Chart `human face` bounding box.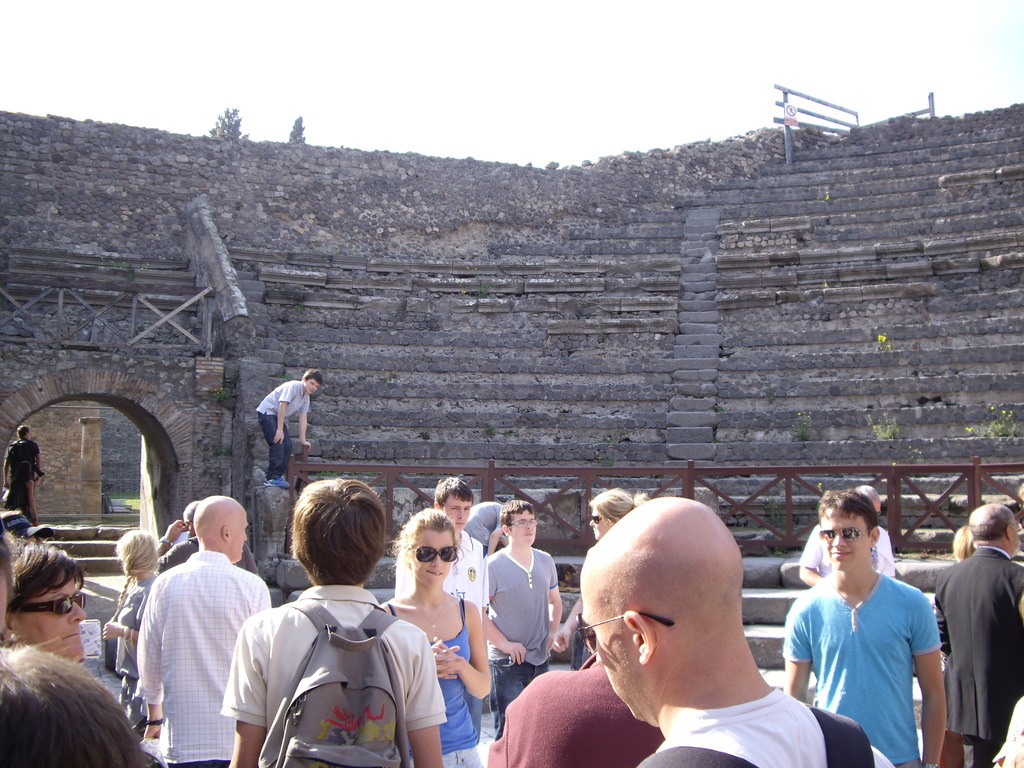
Charted: bbox(590, 508, 609, 541).
